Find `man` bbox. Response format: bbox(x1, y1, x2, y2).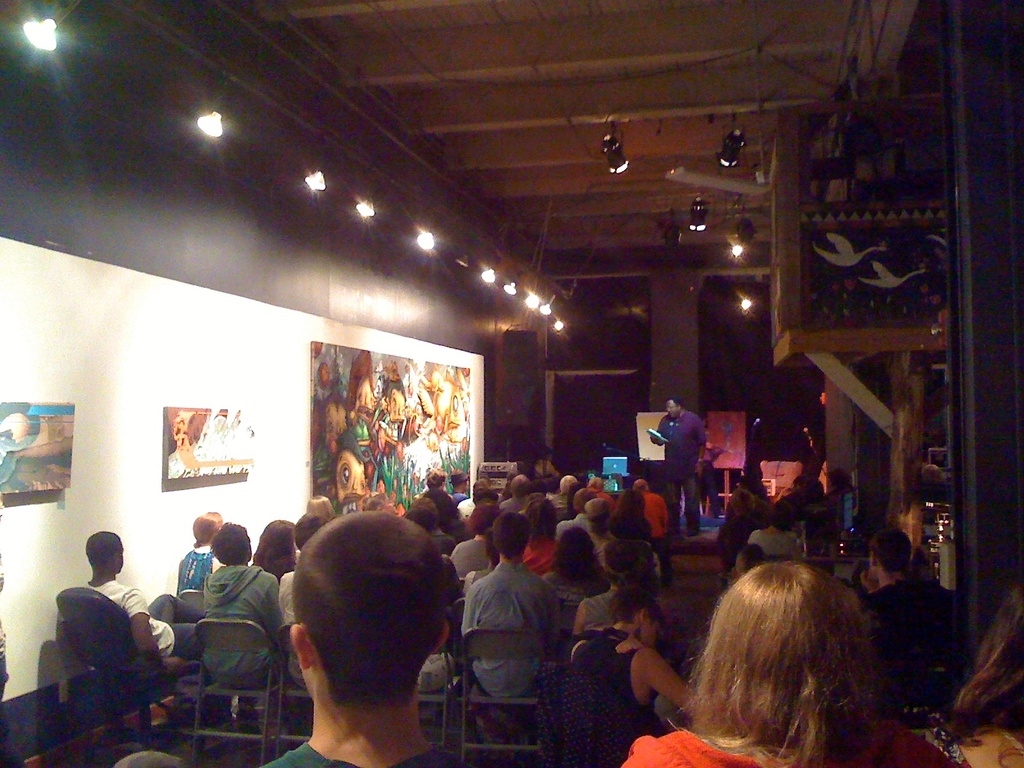
bbox(81, 527, 200, 685).
